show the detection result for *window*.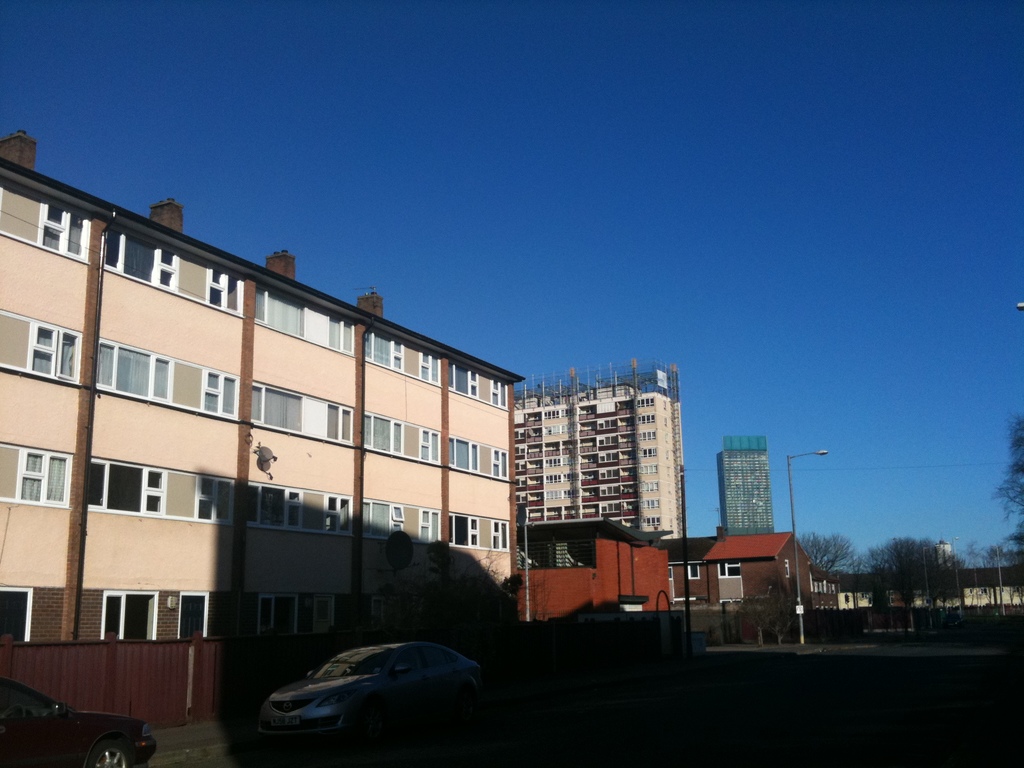
515/527/599/568.
